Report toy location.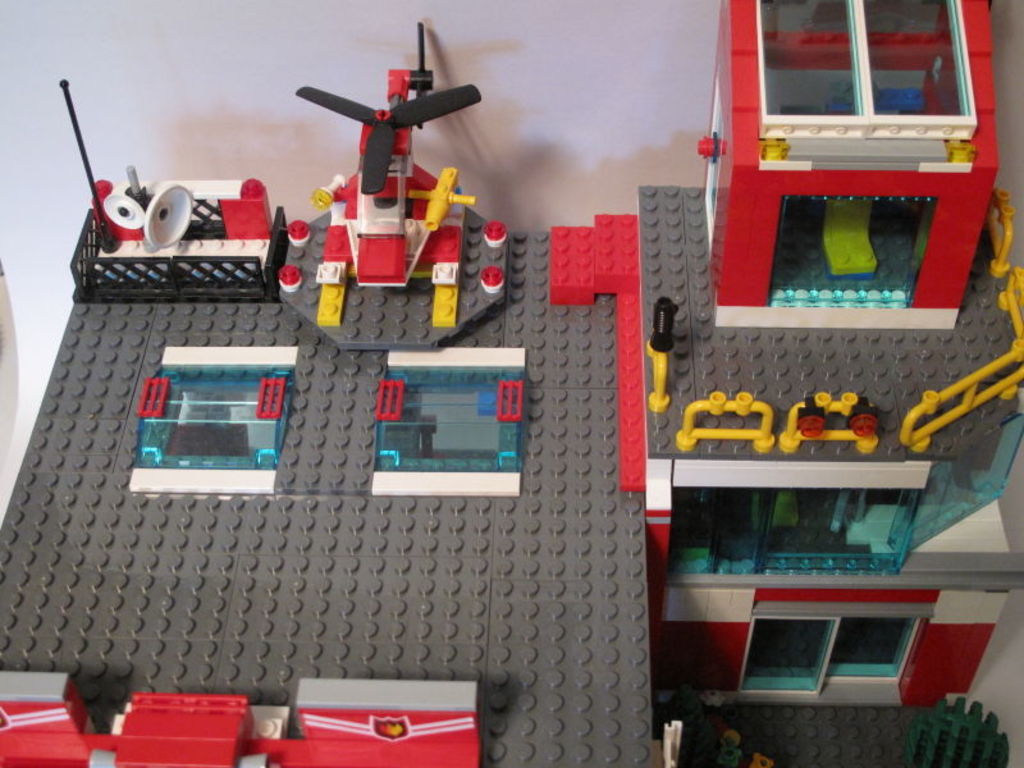
Report: [237,46,506,347].
